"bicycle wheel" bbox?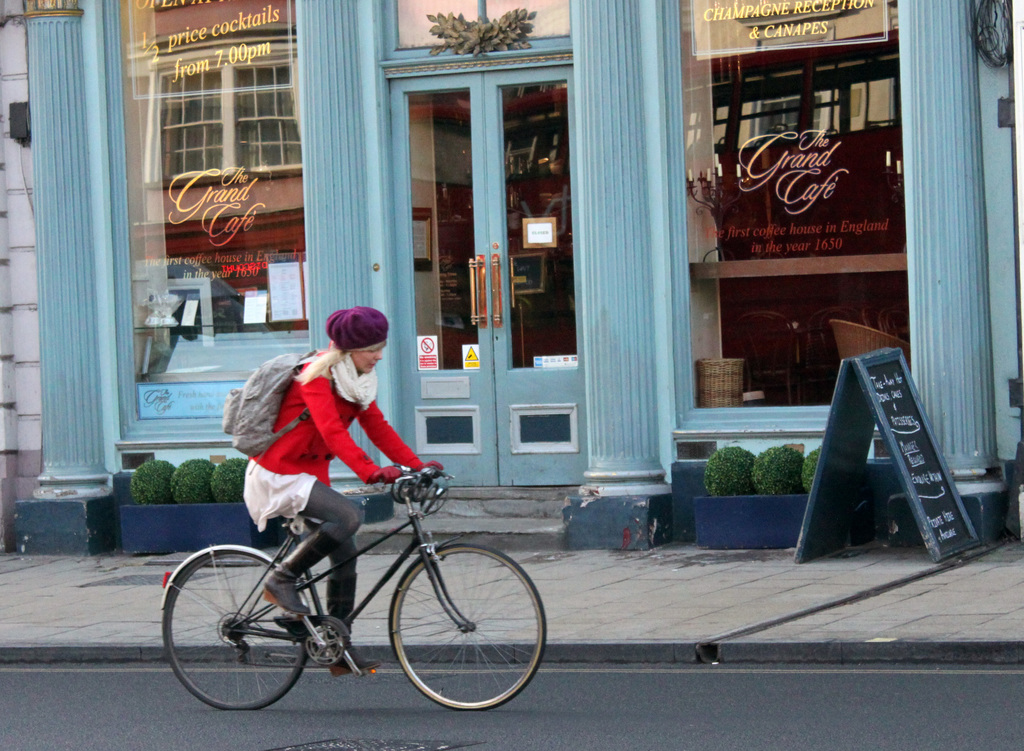
region(171, 547, 313, 708)
